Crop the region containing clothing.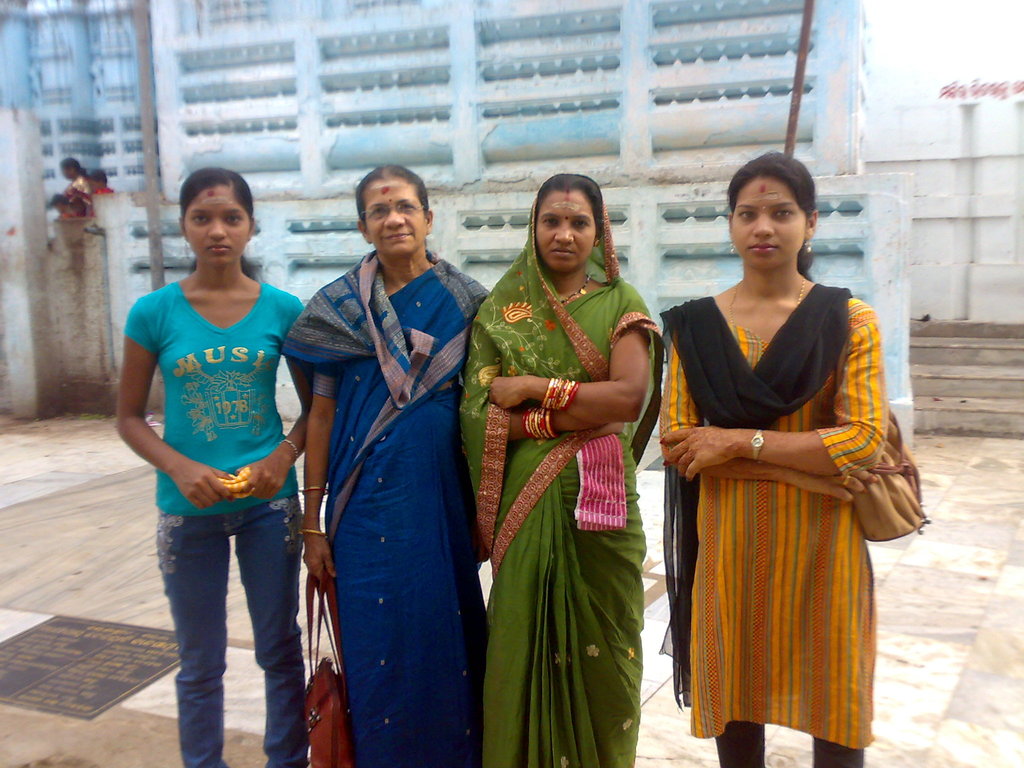
Crop region: <box>663,245,910,726</box>.
